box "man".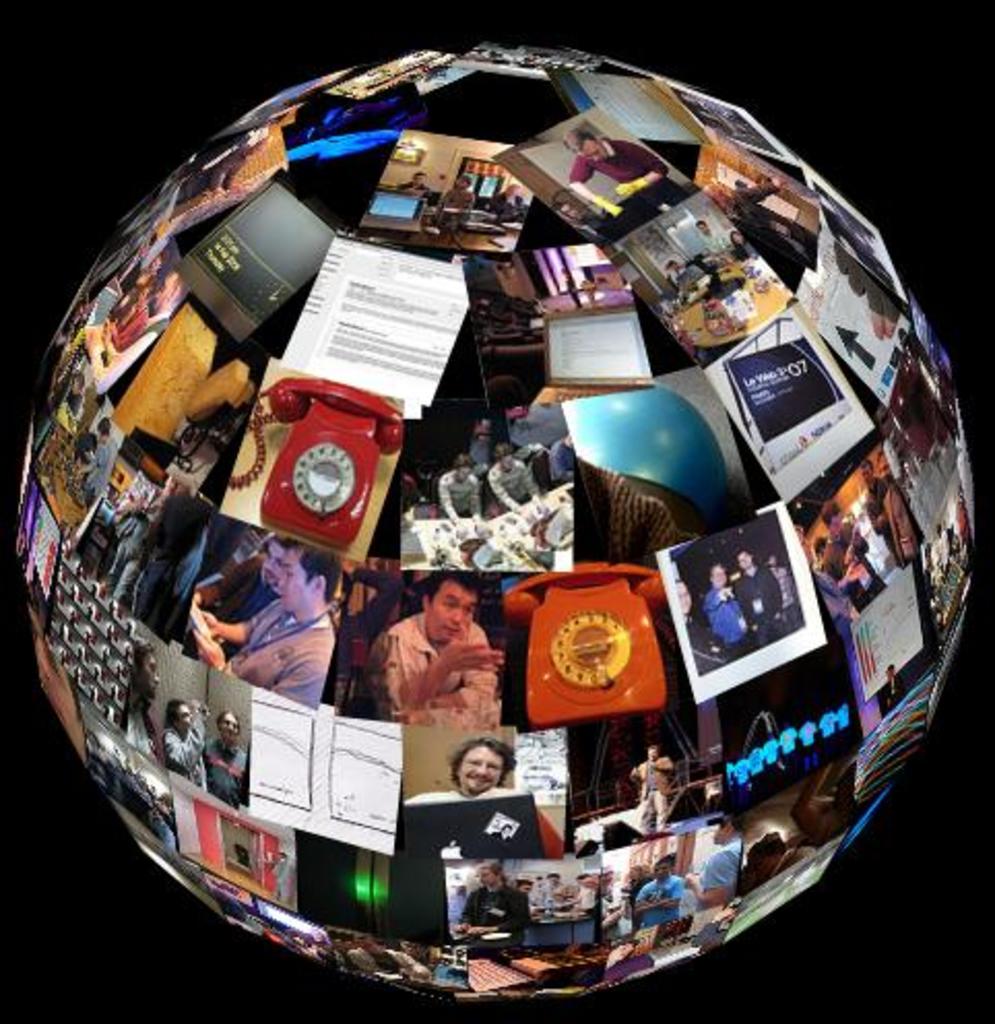
bbox(192, 541, 347, 710).
